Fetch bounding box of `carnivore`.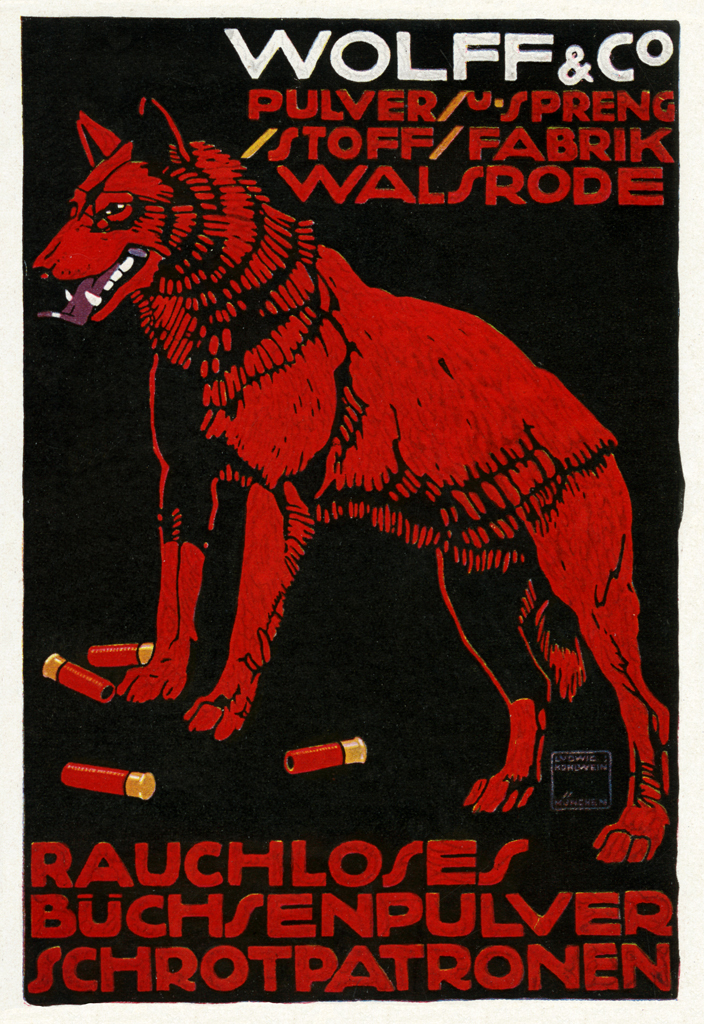
Bbox: detection(35, 73, 678, 831).
